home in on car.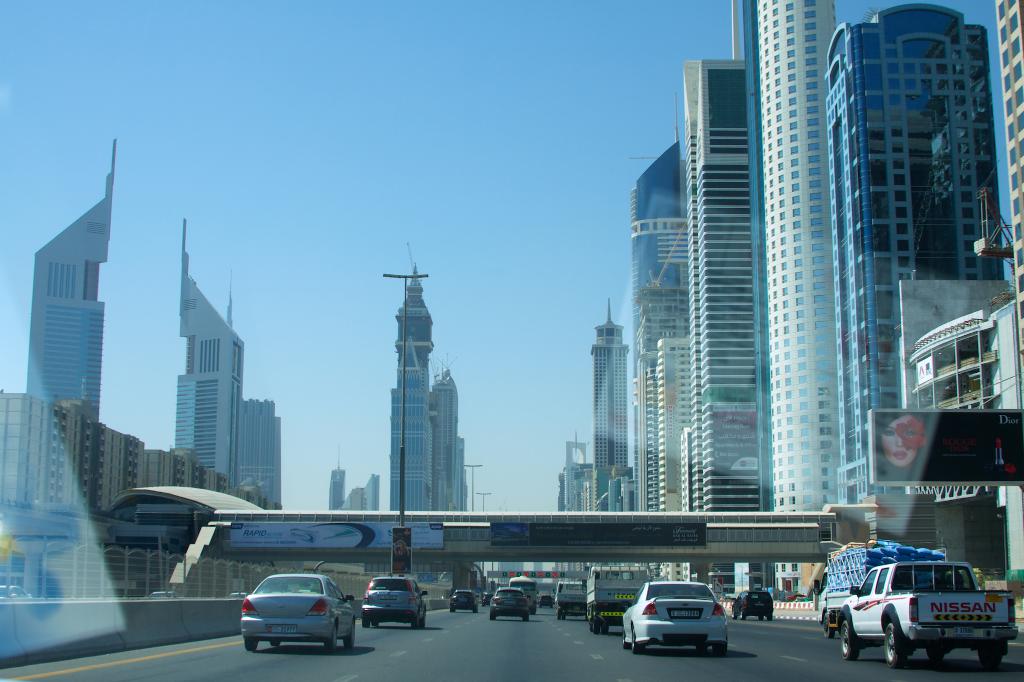
Homed in at rect(144, 587, 182, 598).
